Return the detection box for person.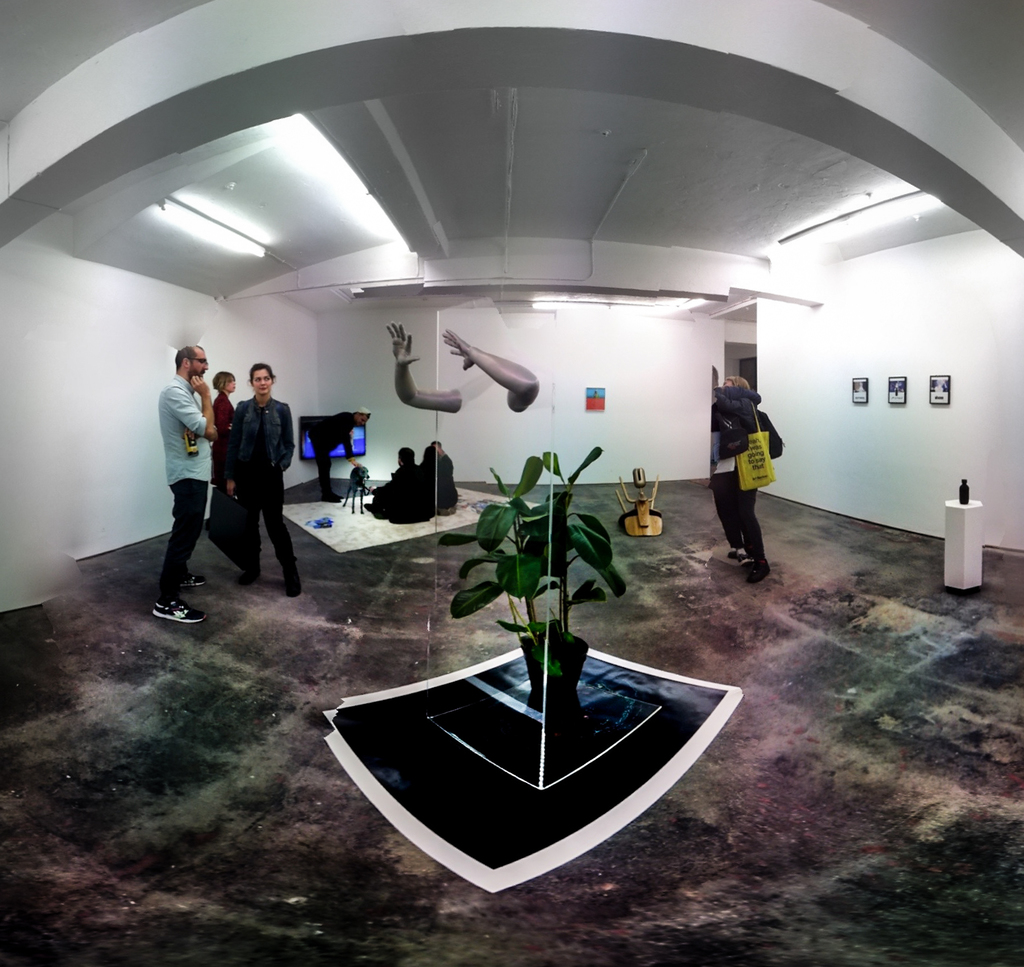
box=[136, 335, 229, 626].
